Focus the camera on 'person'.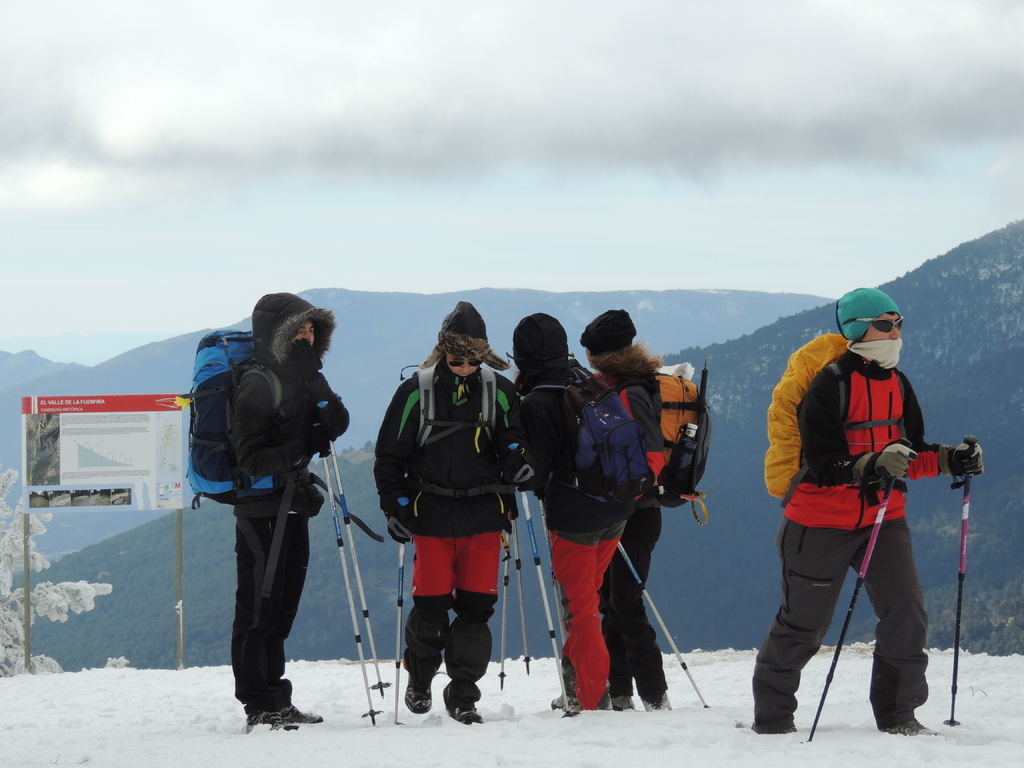
Focus region: pyautogui.locateOnScreen(759, 276, 961, 760).
